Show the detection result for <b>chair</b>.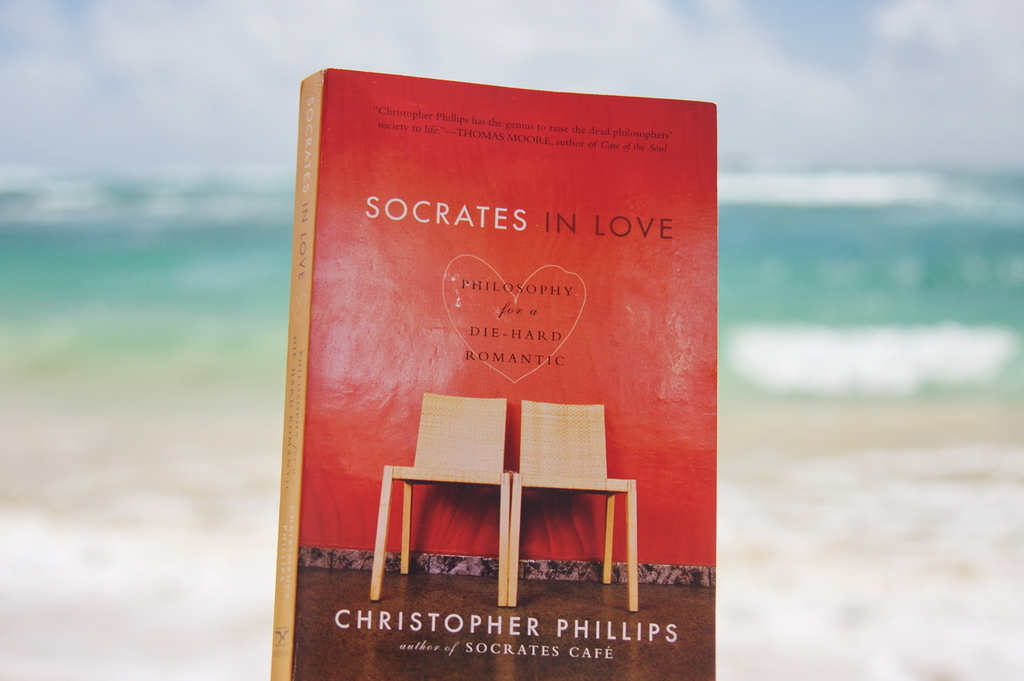
crop(507, 395, 636, 613).
